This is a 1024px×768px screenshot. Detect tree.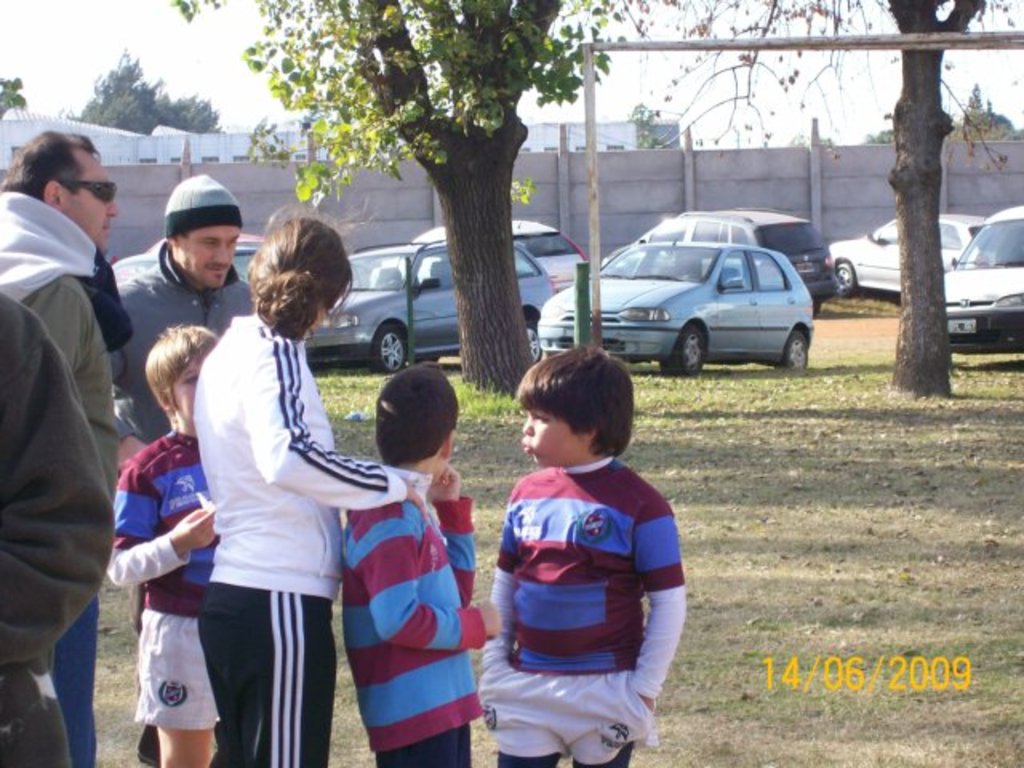
pyautogui.locateOnScreen(176, 0, 608, 397).
